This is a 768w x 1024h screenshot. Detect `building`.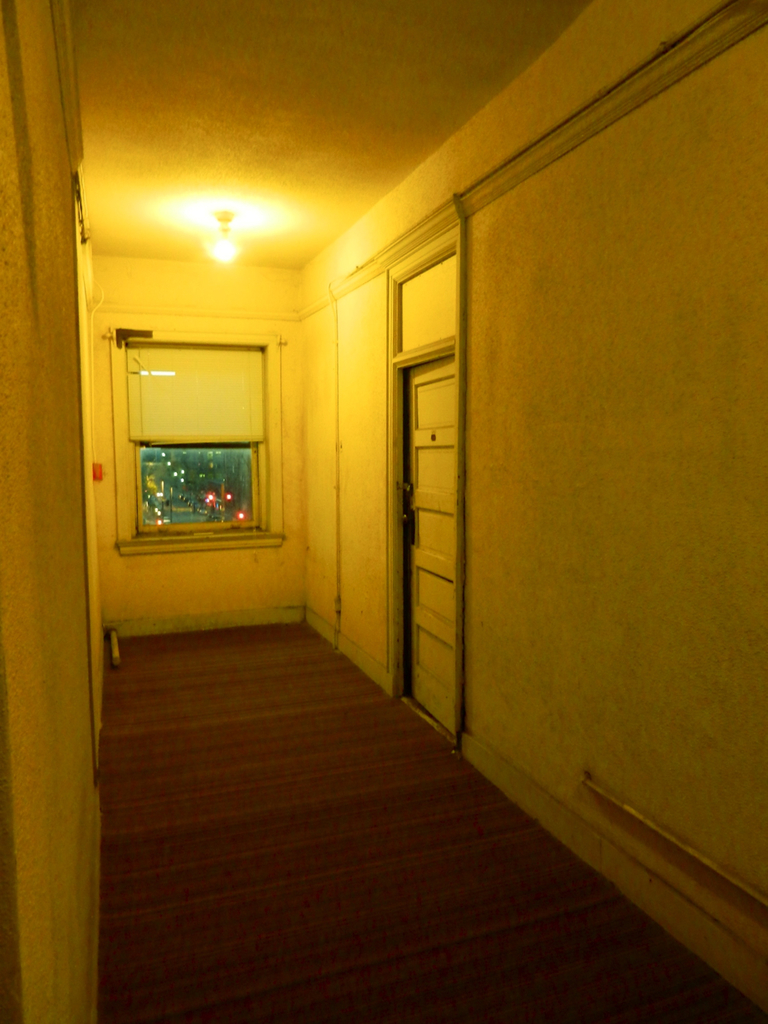
box(0, 0, 767, 1023).
